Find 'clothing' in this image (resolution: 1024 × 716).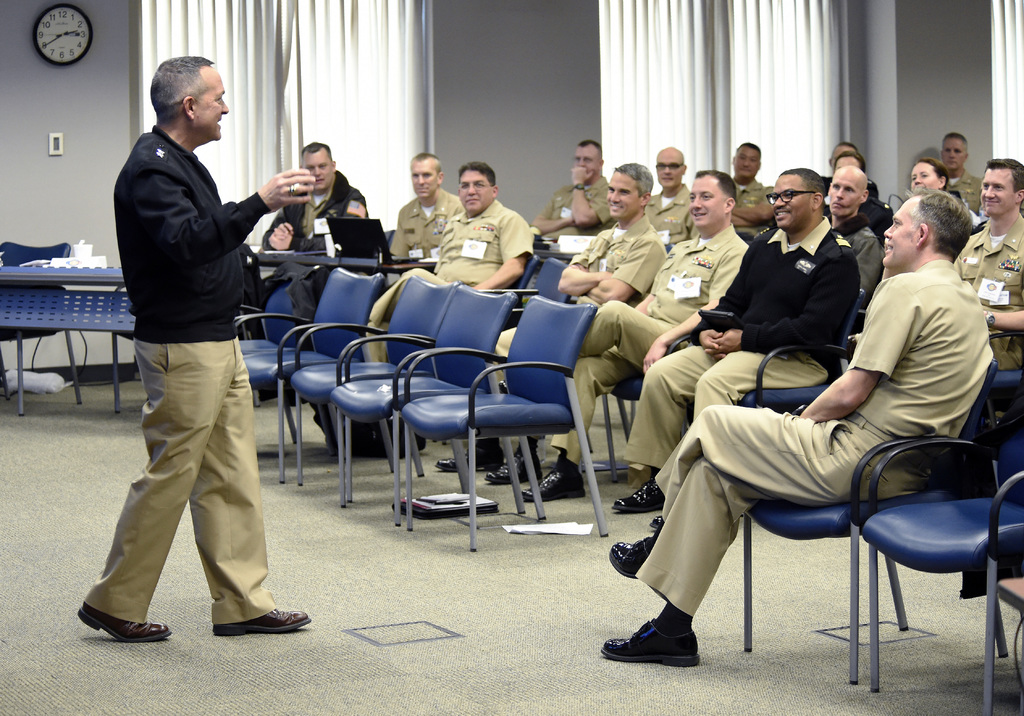
pyautogui.locateOnScreen(87, 127, 278, 633).
